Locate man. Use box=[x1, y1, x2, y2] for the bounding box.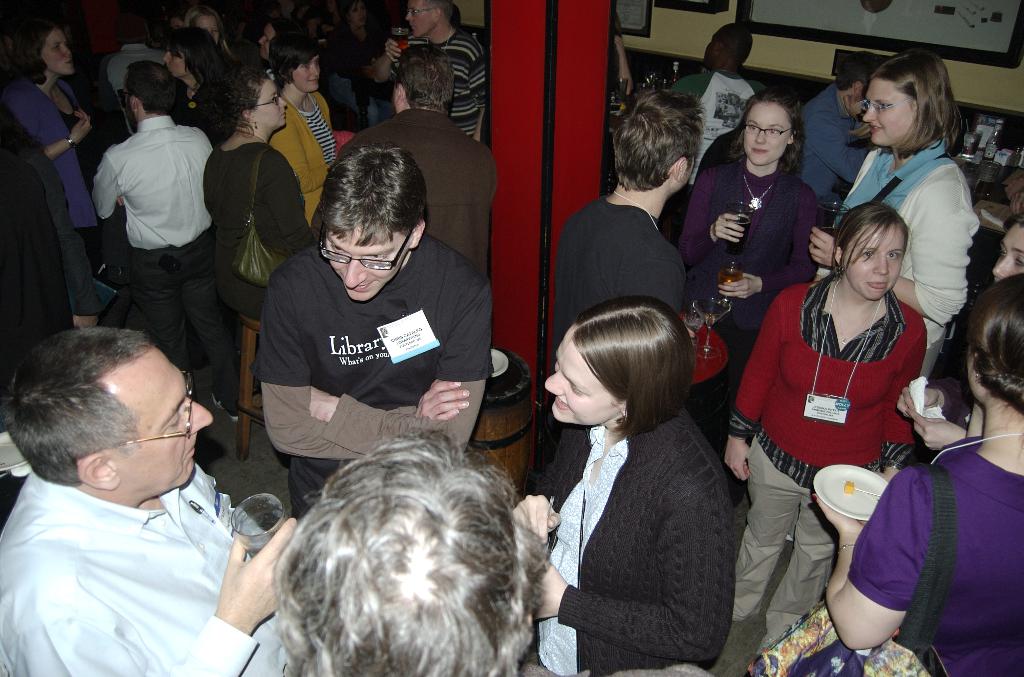
box=[0, 327, 299, 676].
